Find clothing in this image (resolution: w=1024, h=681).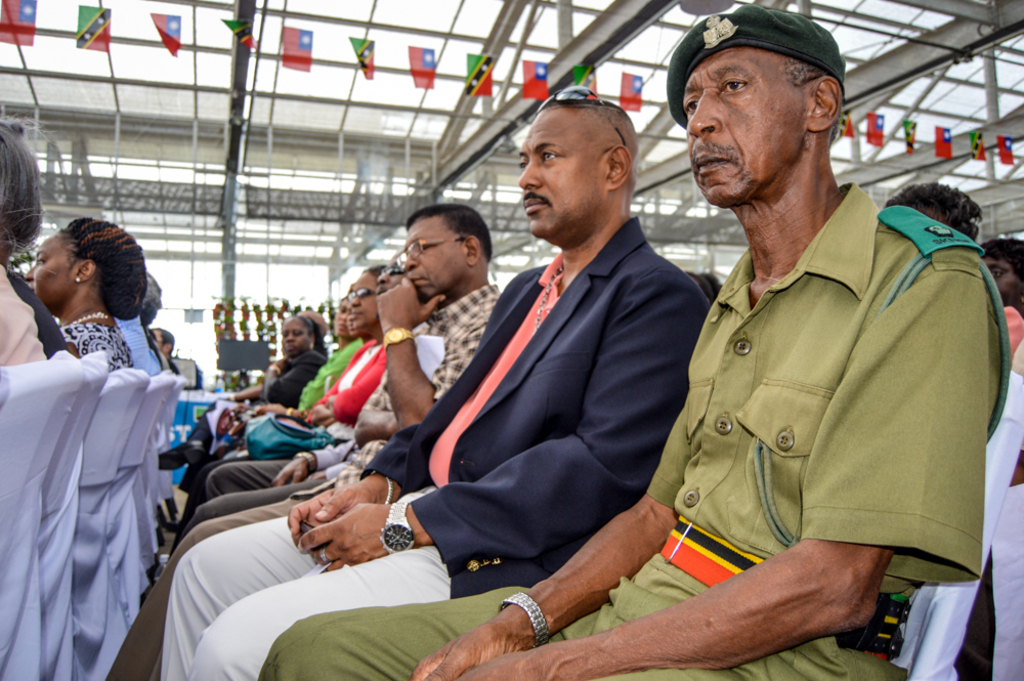
<region>167, 212, 711, 680</region>.
